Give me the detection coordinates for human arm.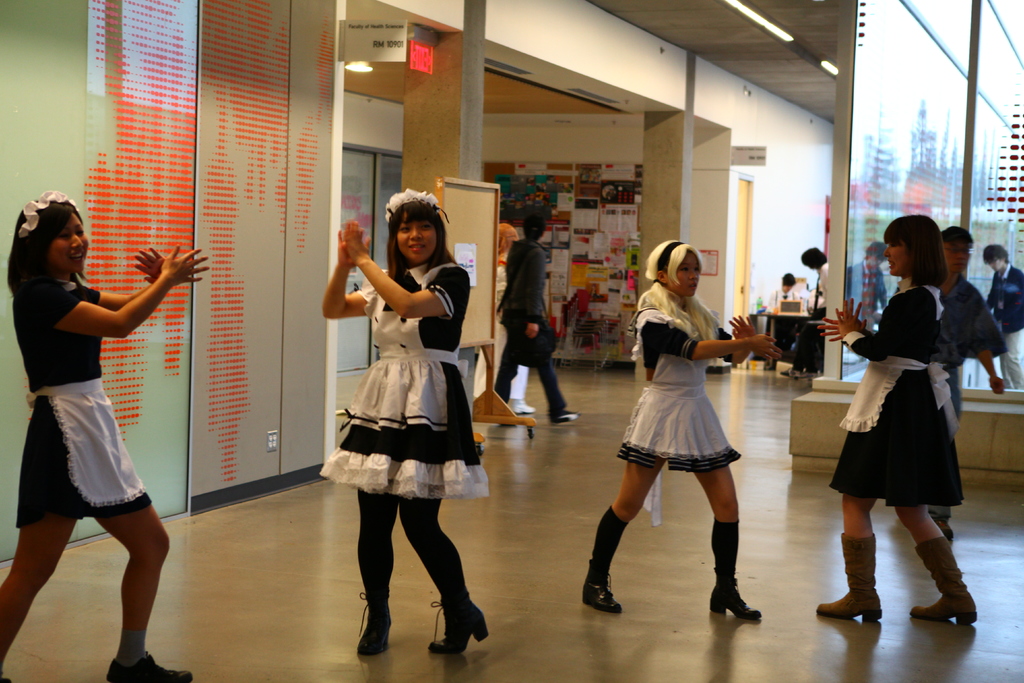
box=[638, 307, 789, 366].
